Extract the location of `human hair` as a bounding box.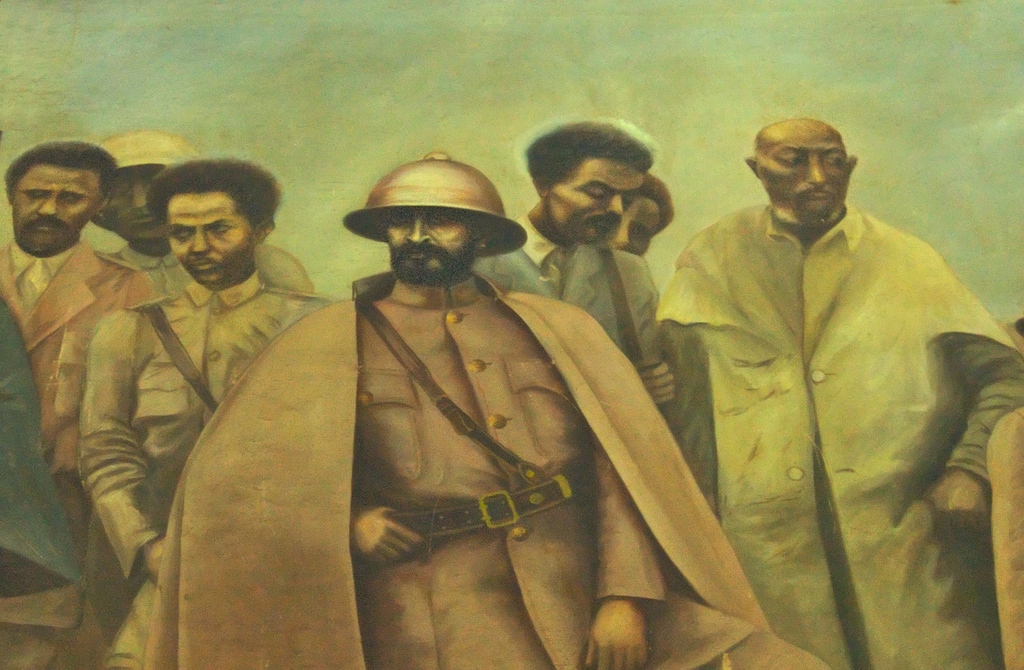
pyautogui.locateOnScreen(3, 139, 116, 202).
